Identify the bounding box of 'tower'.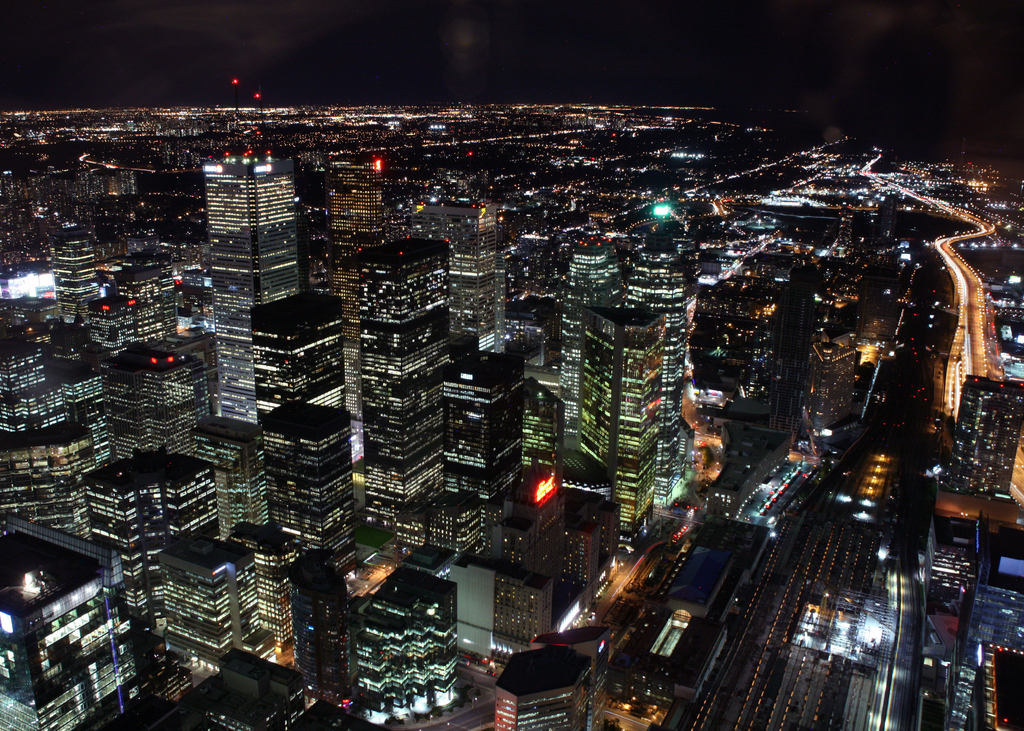
box(625, 245, 698, 510).
